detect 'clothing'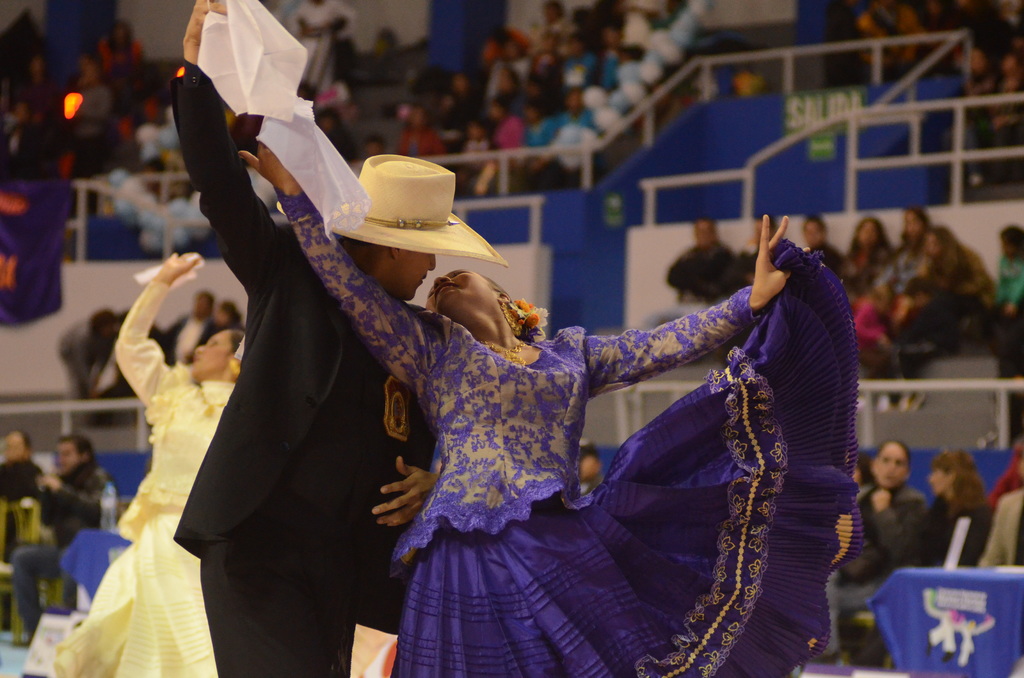
{"left": 0, "top": 455, "right": 45, "bottom": 503}
